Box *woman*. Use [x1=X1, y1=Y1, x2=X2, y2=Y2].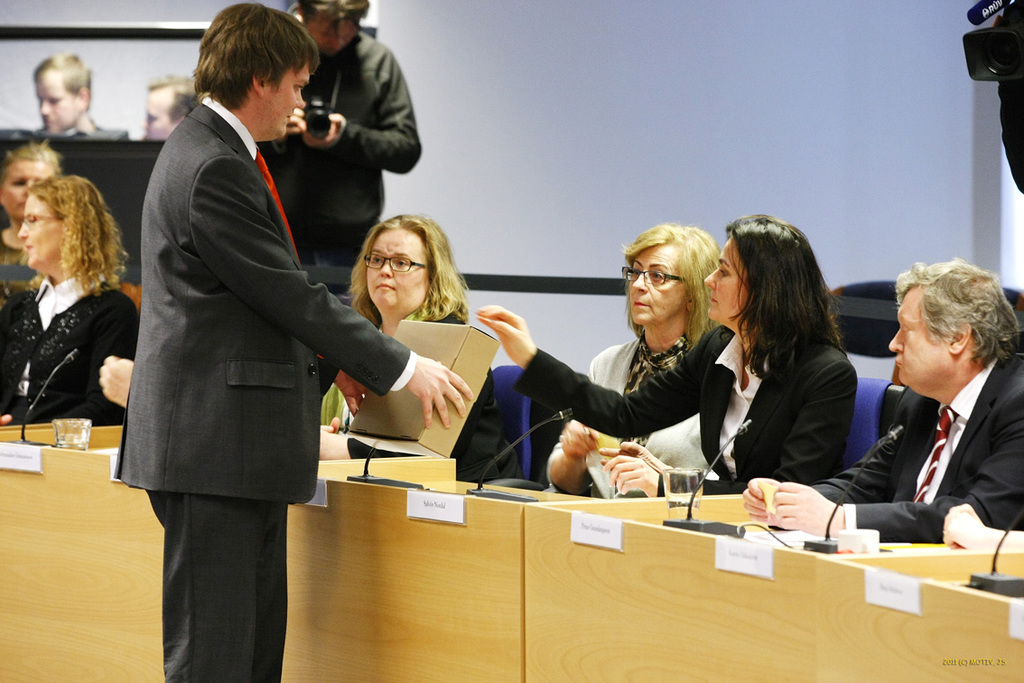
[x1=0, y1=178, x2=132, y2=432].
